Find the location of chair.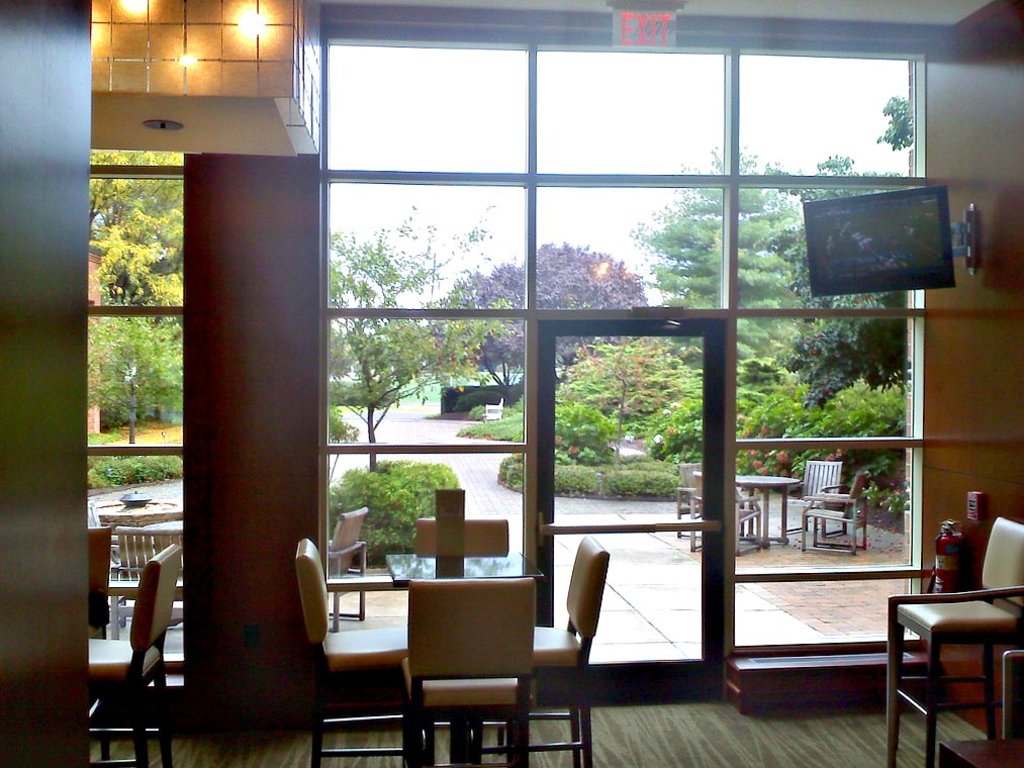
Location: BBox(292, 537, 414, 767).
